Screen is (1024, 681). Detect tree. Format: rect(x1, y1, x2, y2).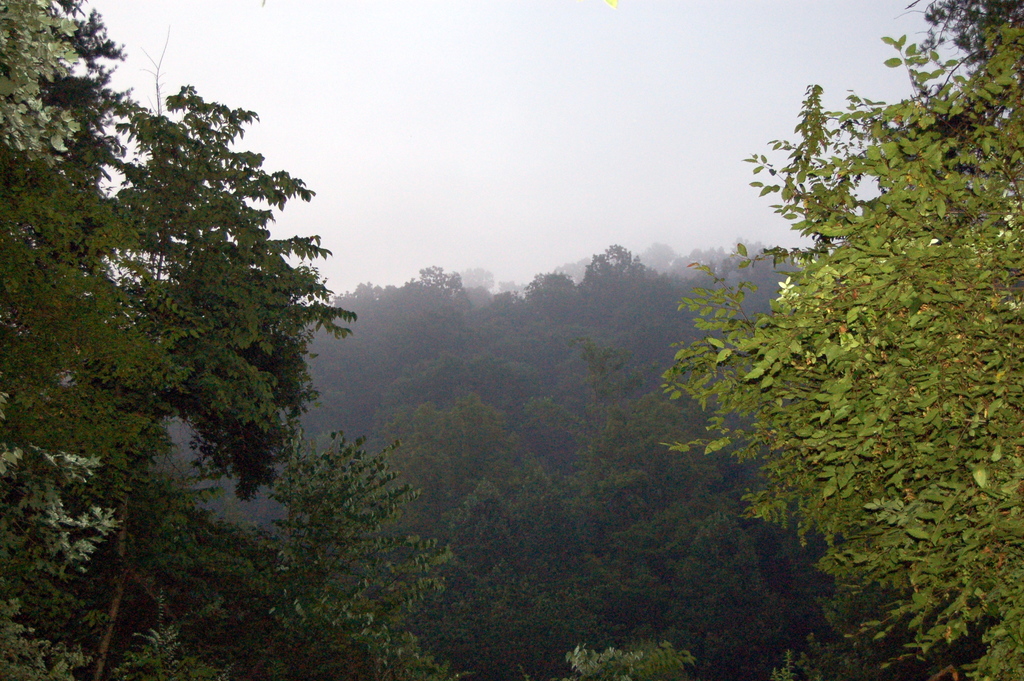
rect(574, 341, 648, 560).
